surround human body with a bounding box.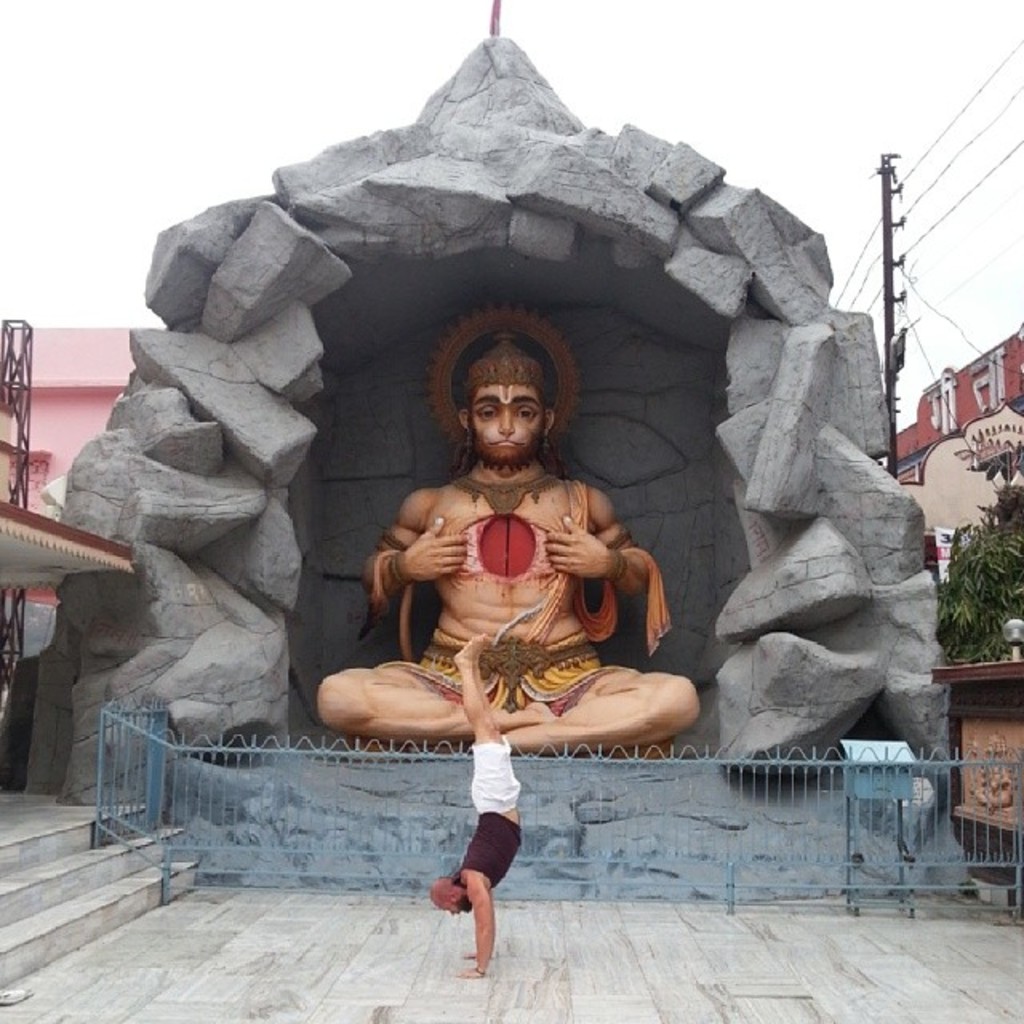
select_region(306, 461, 706, 758).
